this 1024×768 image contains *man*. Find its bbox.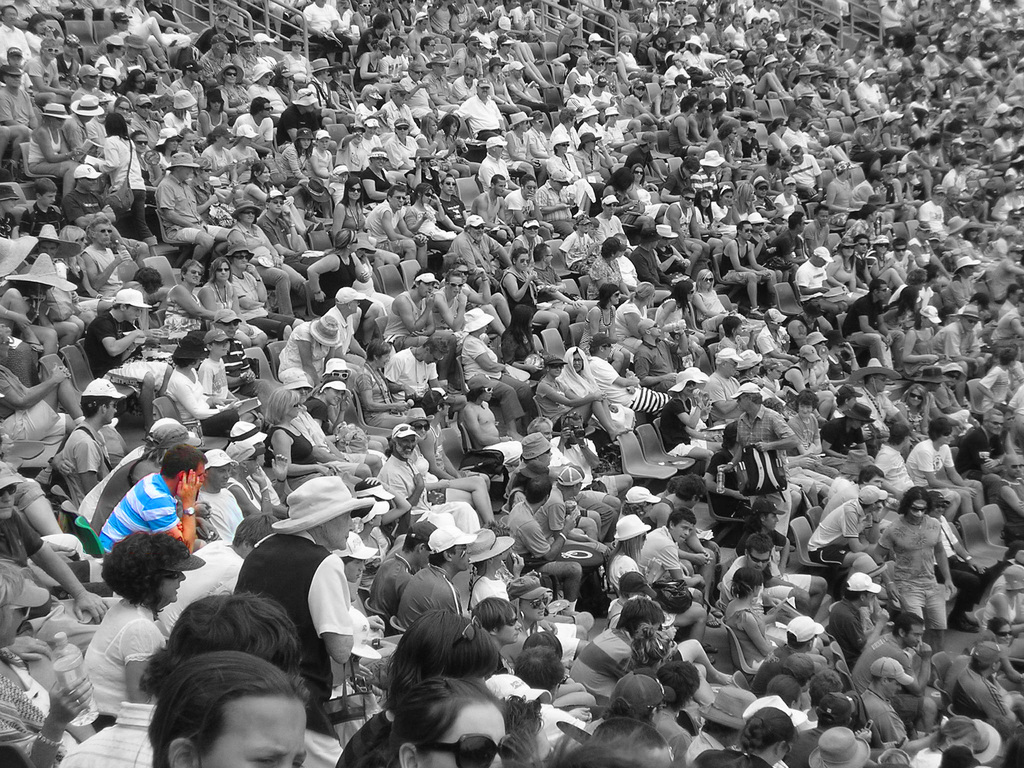
<region>383, 272, 454, 351</region>.
